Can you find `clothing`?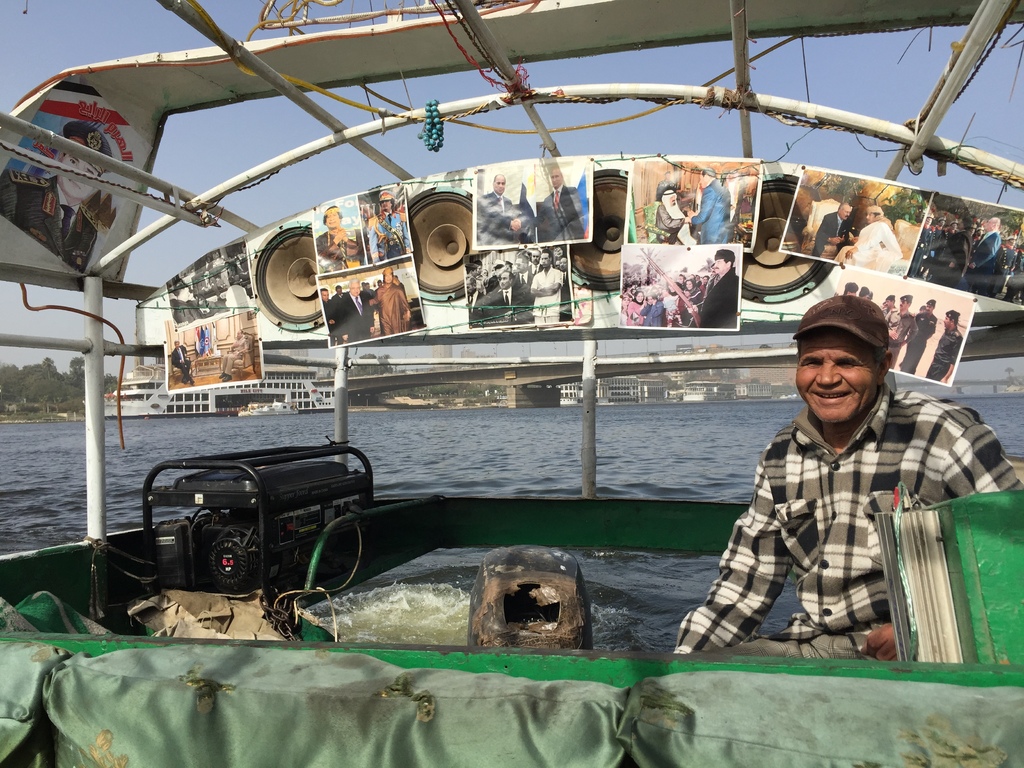
Yes, bounding box: 671, 290, 685, 318.
